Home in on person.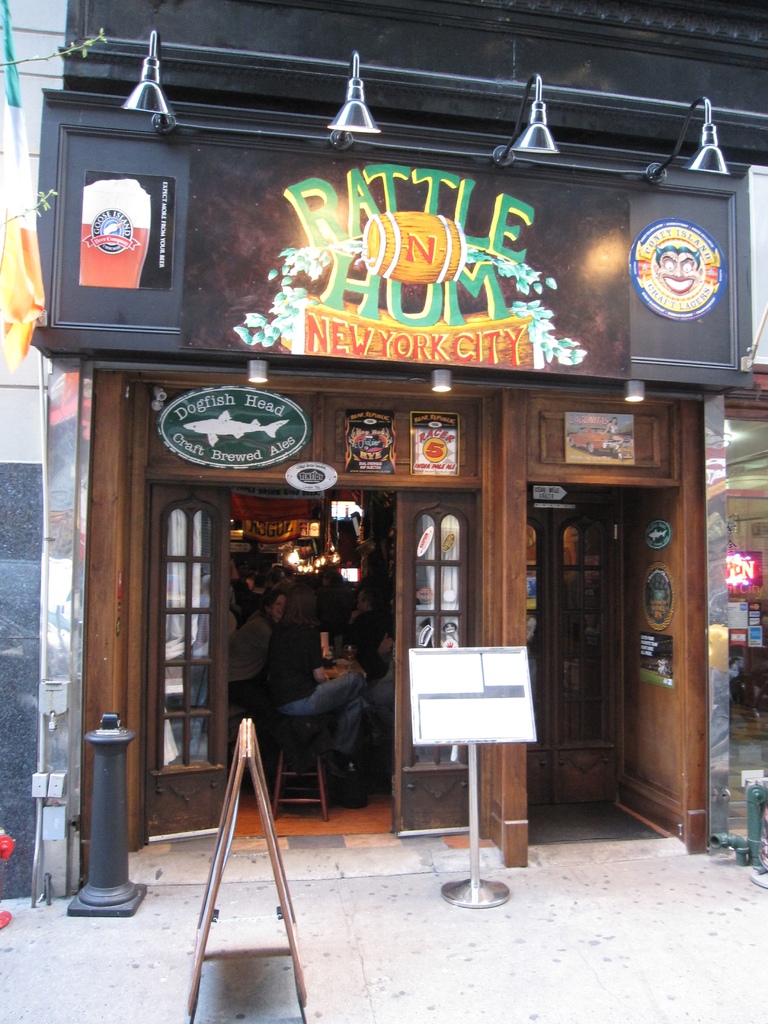
Homed in at 340,581,390,665.
